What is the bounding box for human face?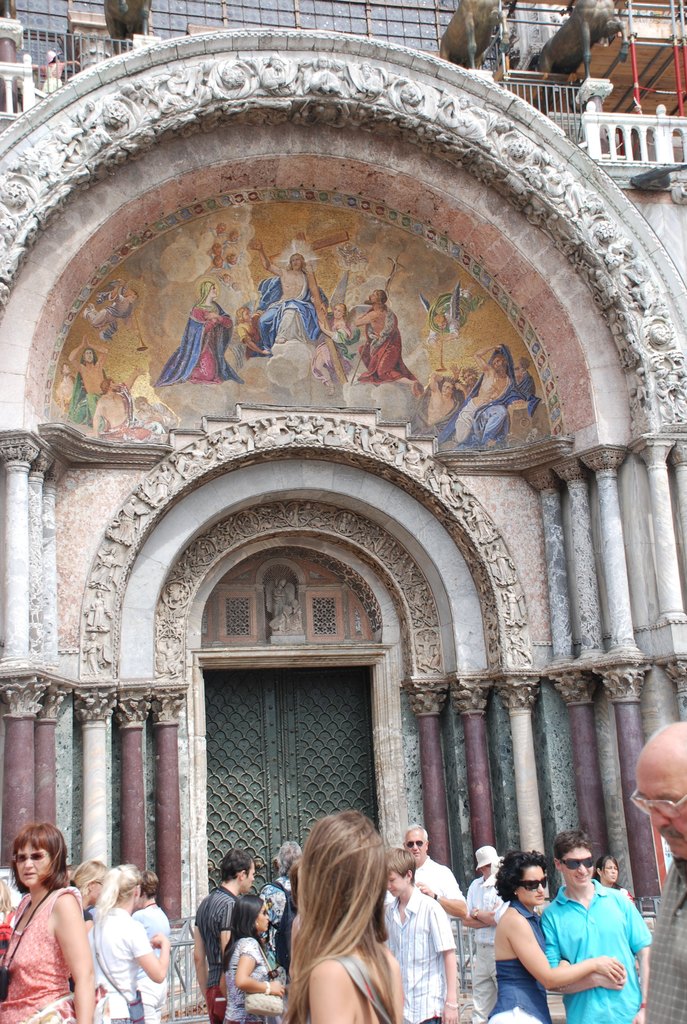
634 765 686 858.
